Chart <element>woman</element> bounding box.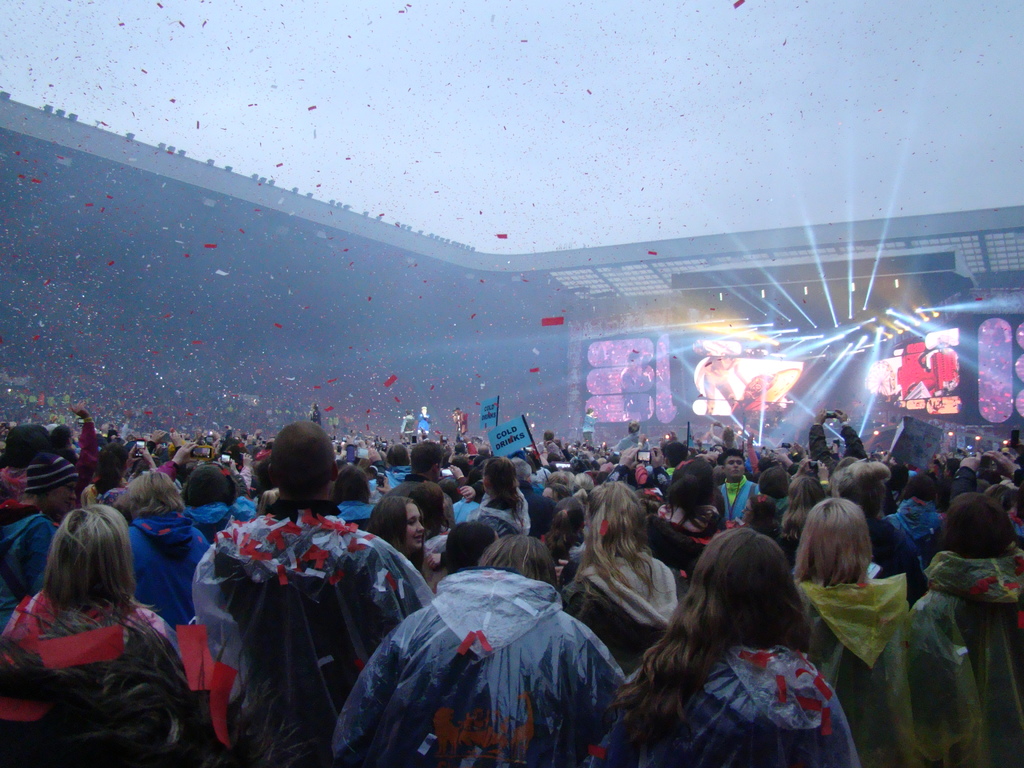
Charted: Rect(903, 484, 1023, 767).
